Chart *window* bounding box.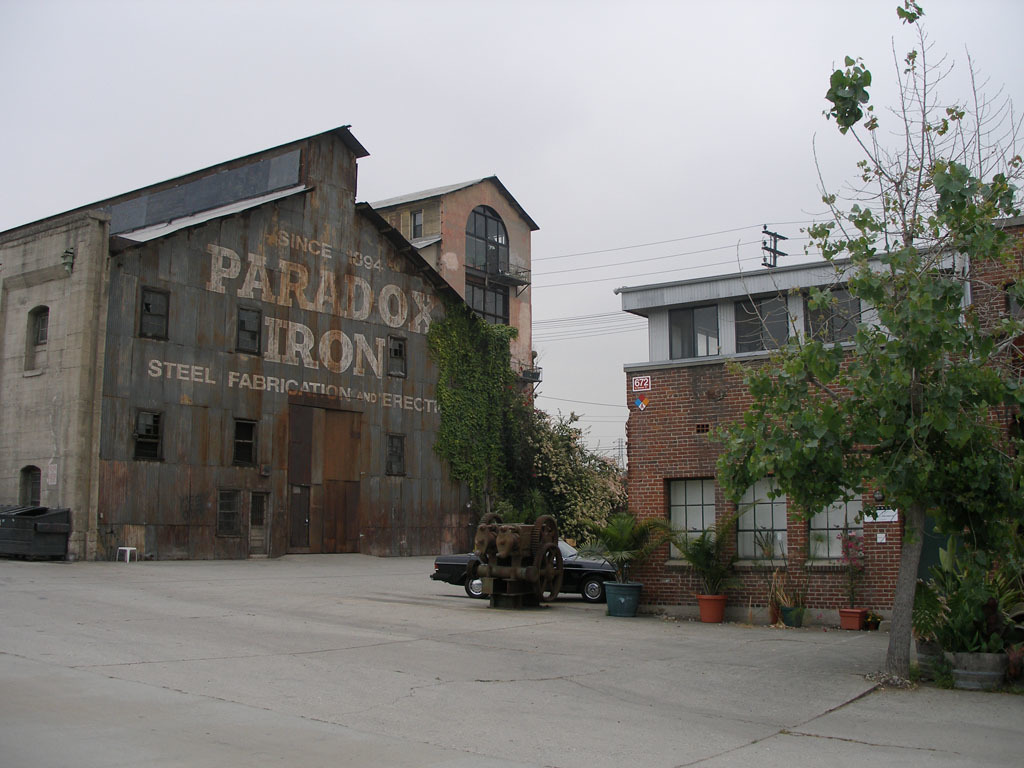
Charted: (15, 470, 42, 511).
